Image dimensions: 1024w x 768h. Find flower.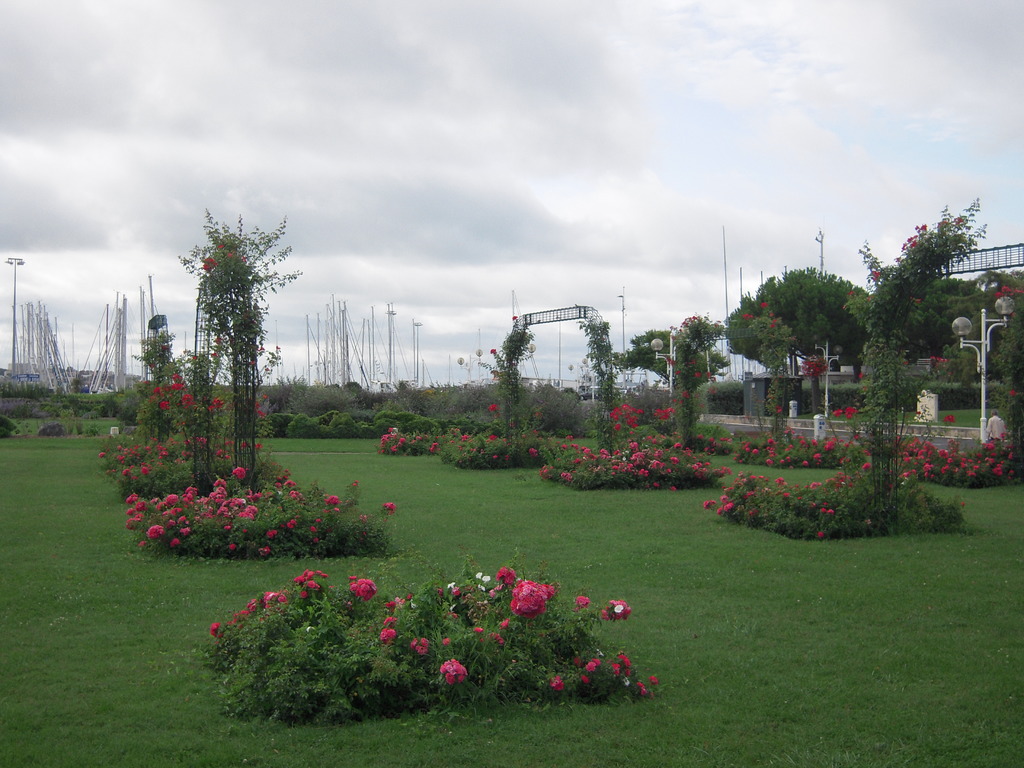
left=148, top=523, right=162, bottom=539.
